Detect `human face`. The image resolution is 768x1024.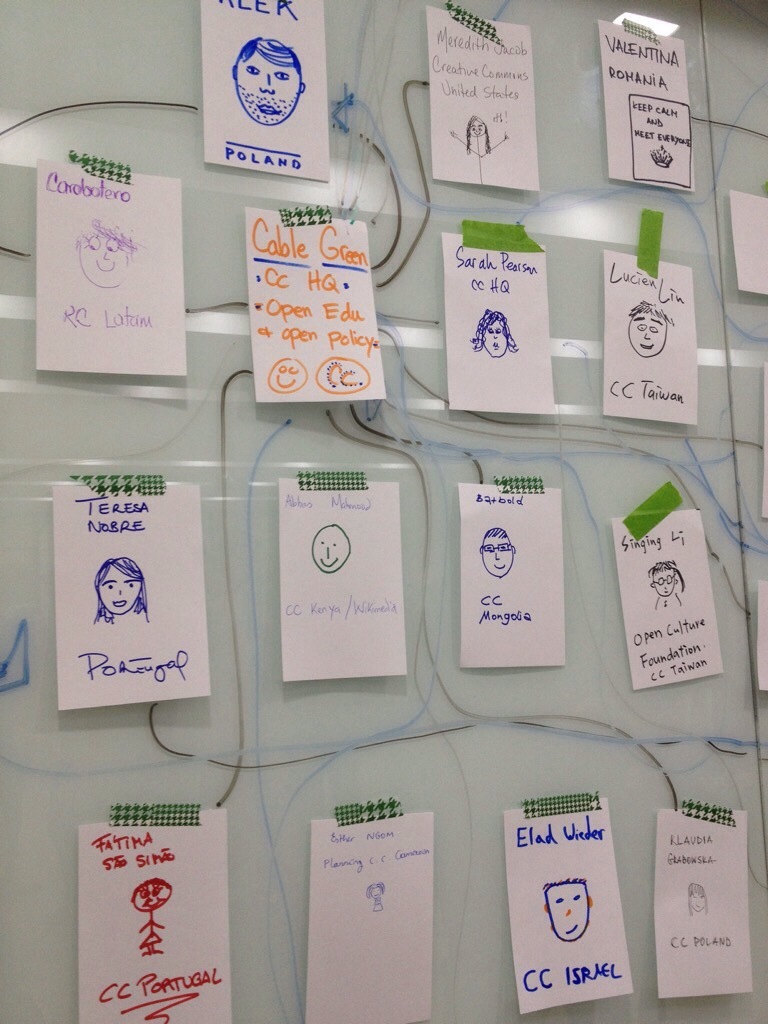
{"left": 647, "top": 562, "right": 677, "bottom": 595}.
